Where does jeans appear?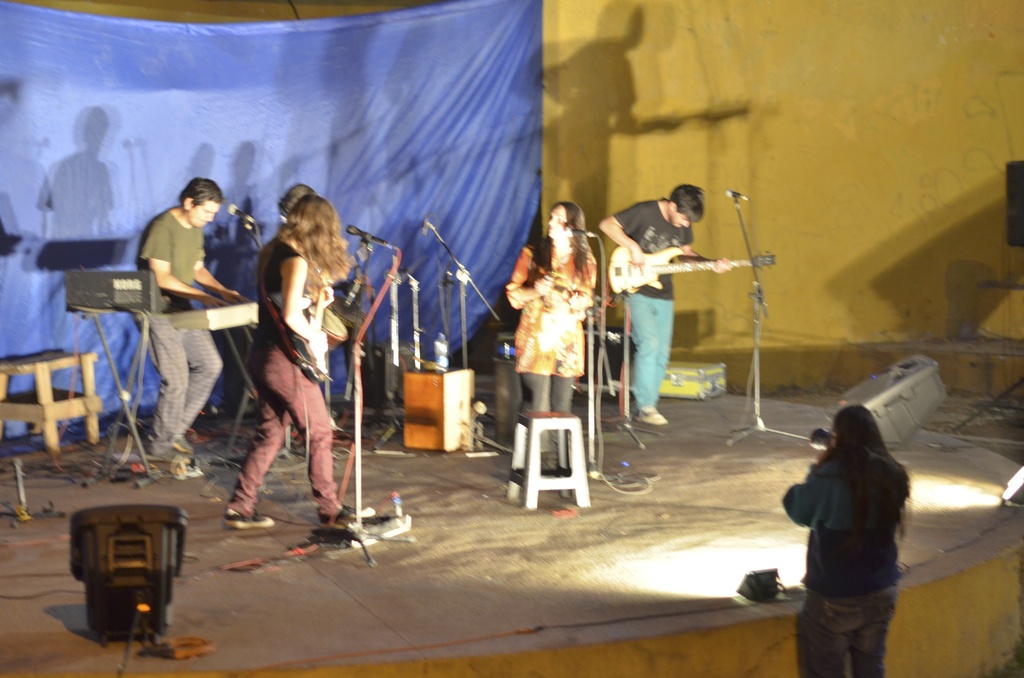
Appears at locate(618, 299, 685, 408).
